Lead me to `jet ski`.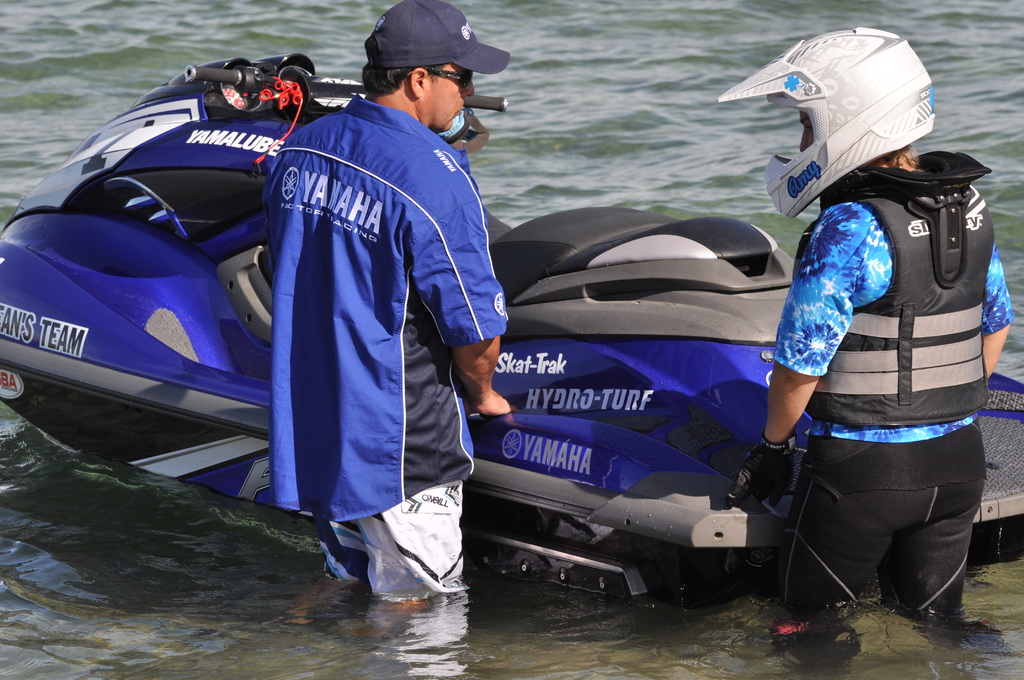
Lead to pyautogui.locateOnScreen(0, 49, 1023, 615).
